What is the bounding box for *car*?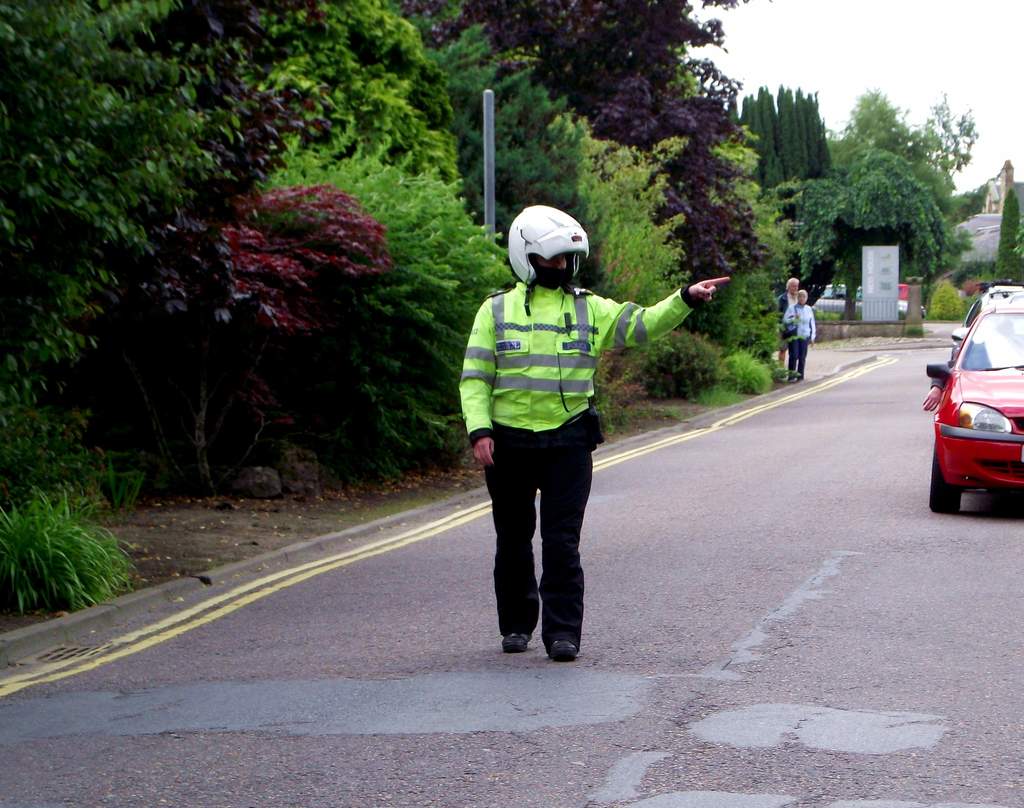
<box>920,321,1023,523</box>.
